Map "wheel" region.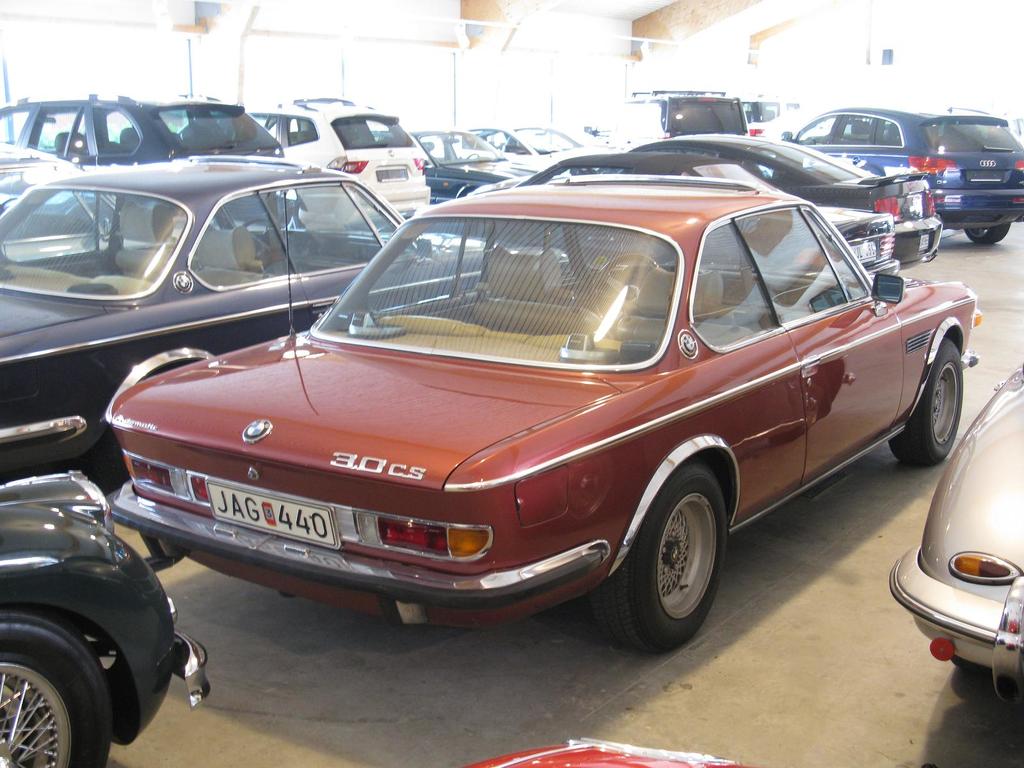
Mapped to x1=243, y1=213, x2=273, y2=260.
